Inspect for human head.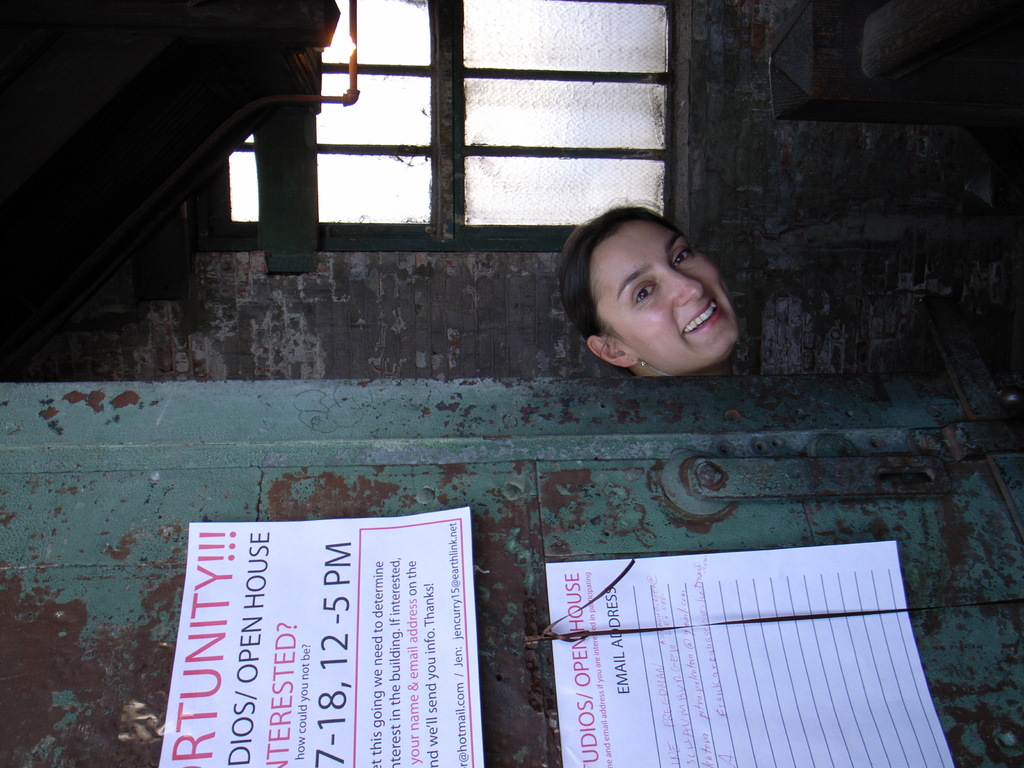
Inspection: [546, 203, 746, 364].
